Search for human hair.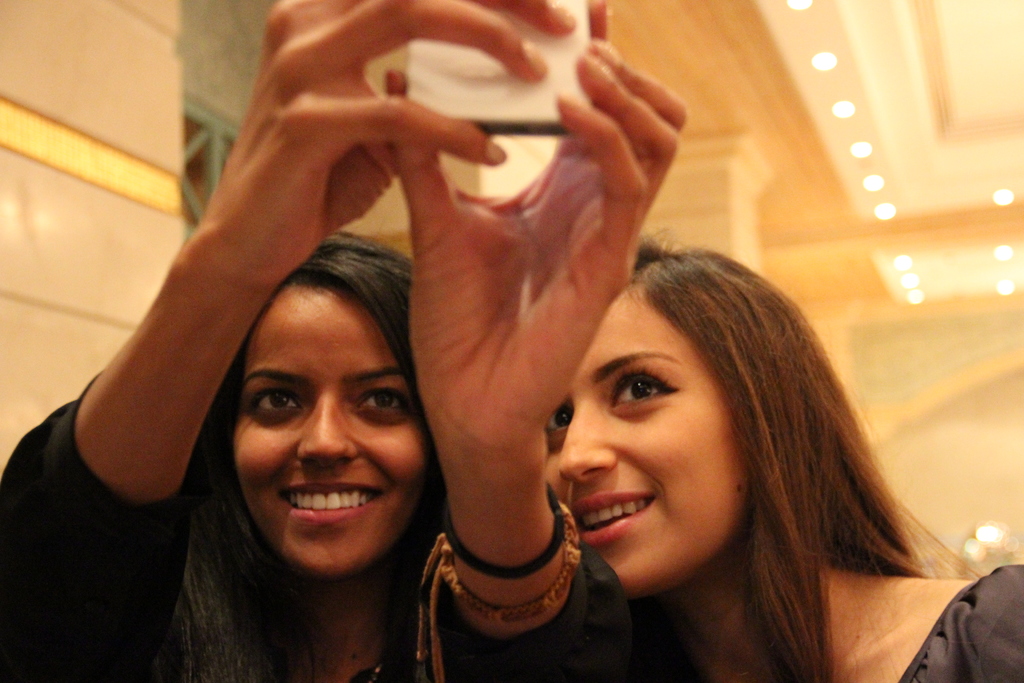
Found at select_region(173, 239, 445, 679).
